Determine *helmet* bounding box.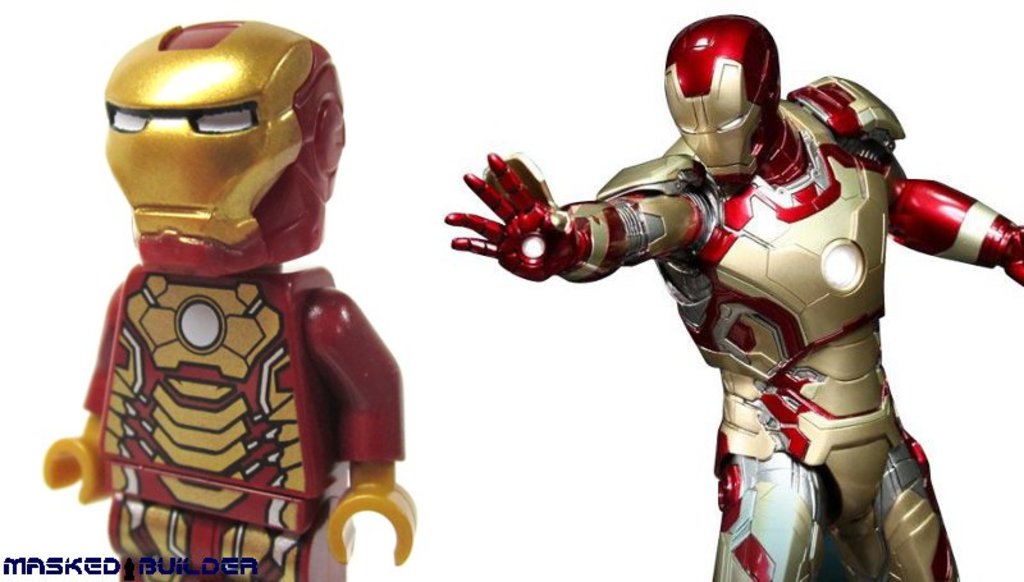
Determined: {"left": 96, "top": 18, "right": 346, "bottom": 278}.
